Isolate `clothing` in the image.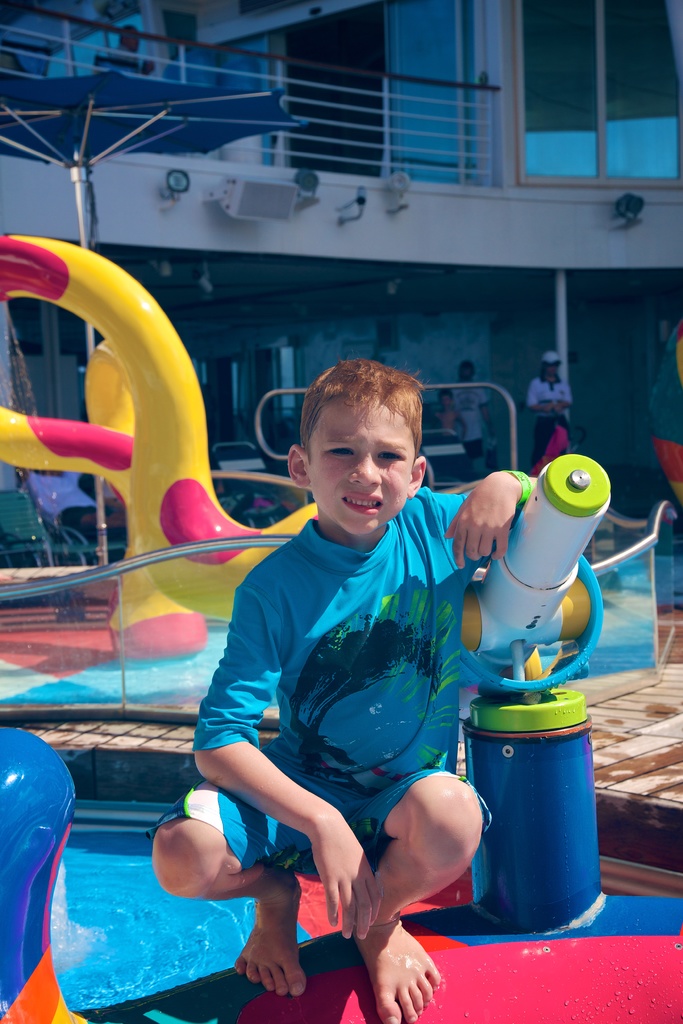
Isolated region: (456, 380, 493, 461).
